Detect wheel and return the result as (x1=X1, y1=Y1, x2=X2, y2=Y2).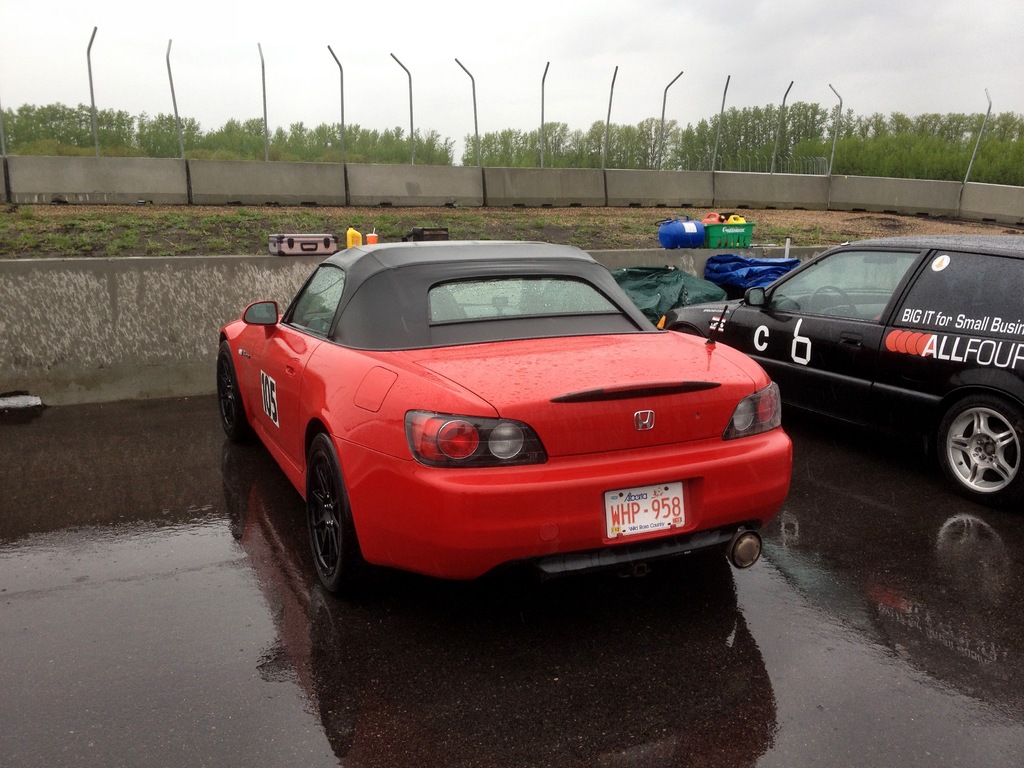
(x1=808, y1=285, x2=857, y2=317).
